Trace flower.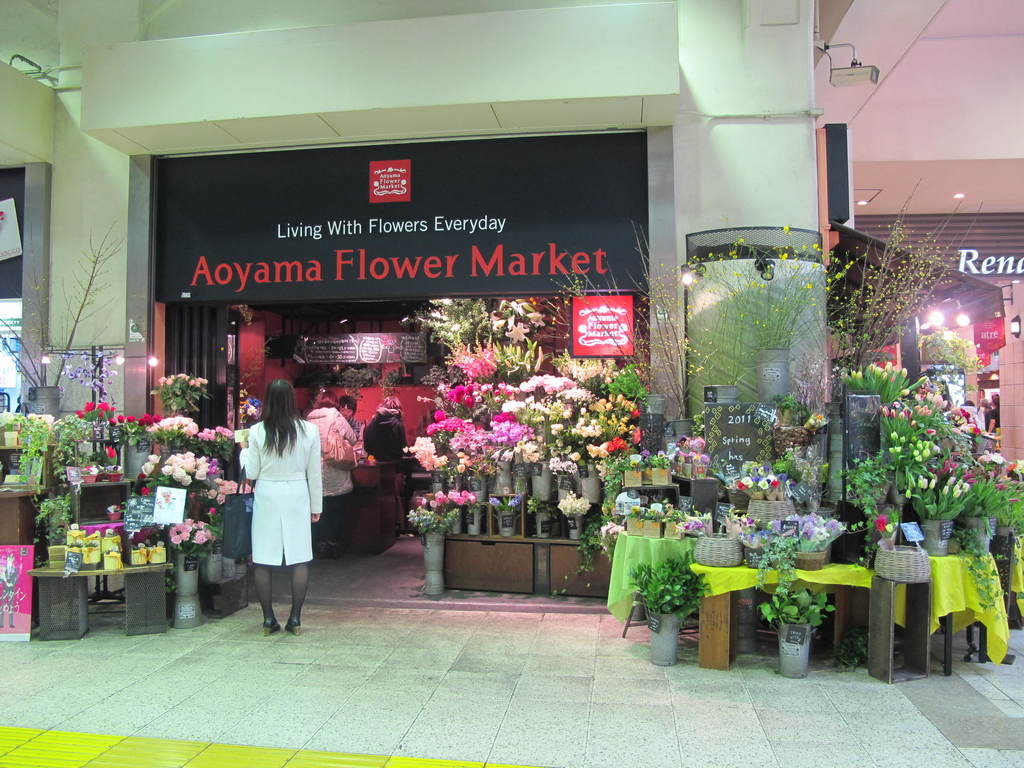
Traced to bbox=[771, 479, 781, 487].
